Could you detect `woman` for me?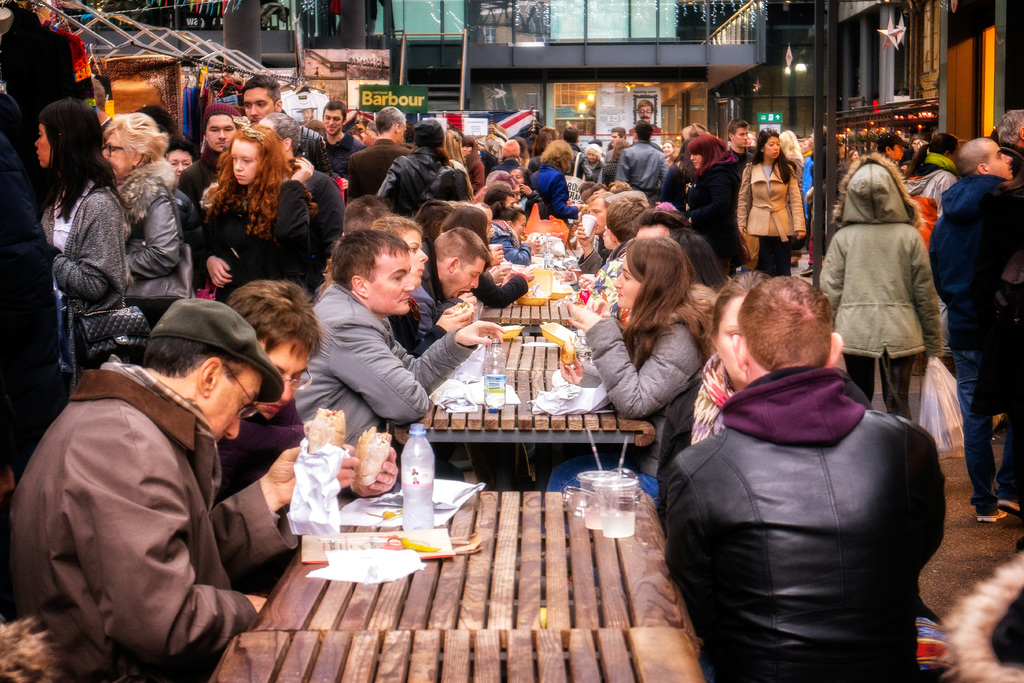
Detection result: [left=817, top=152, right=947, bottom=427].
